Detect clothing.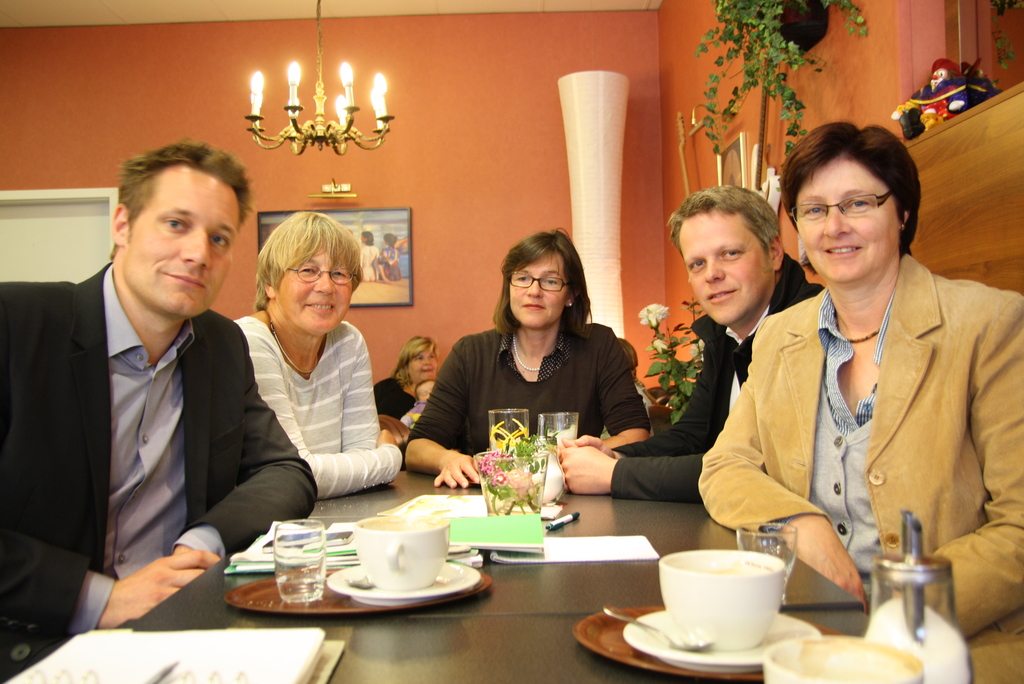
Detected at (left=376, top=375, right=411, bottom=428).
